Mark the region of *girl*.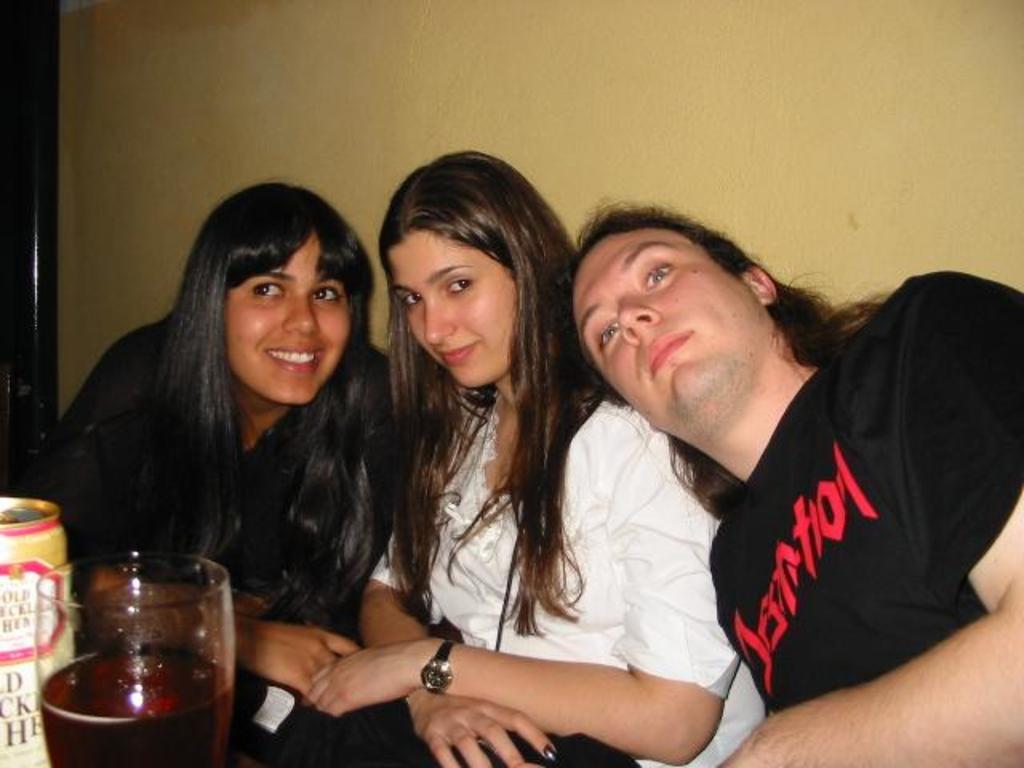
Region: BBox(259, 149, 768, 766).
